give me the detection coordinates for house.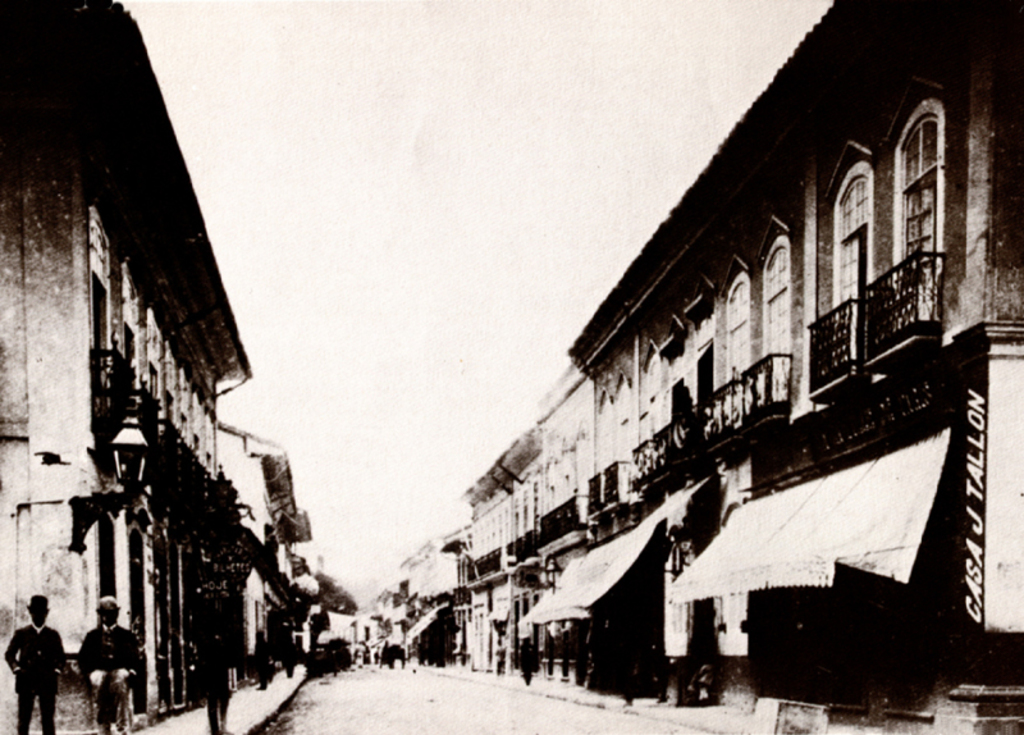
[326,598,365,665].
